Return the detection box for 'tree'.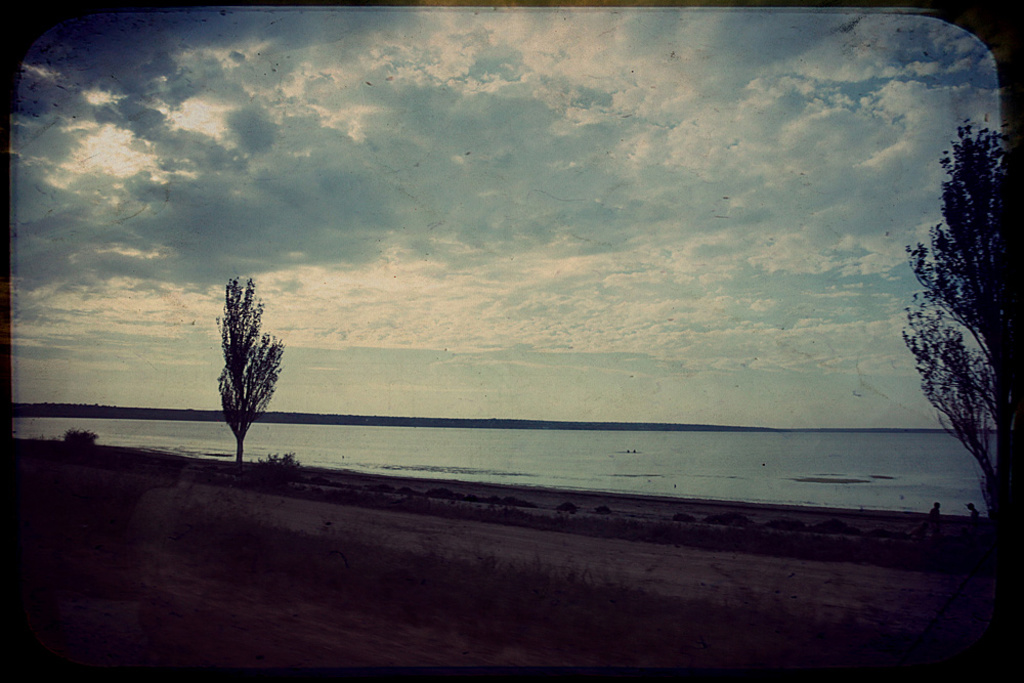
bbox=(903, 105, 1007, 508).
